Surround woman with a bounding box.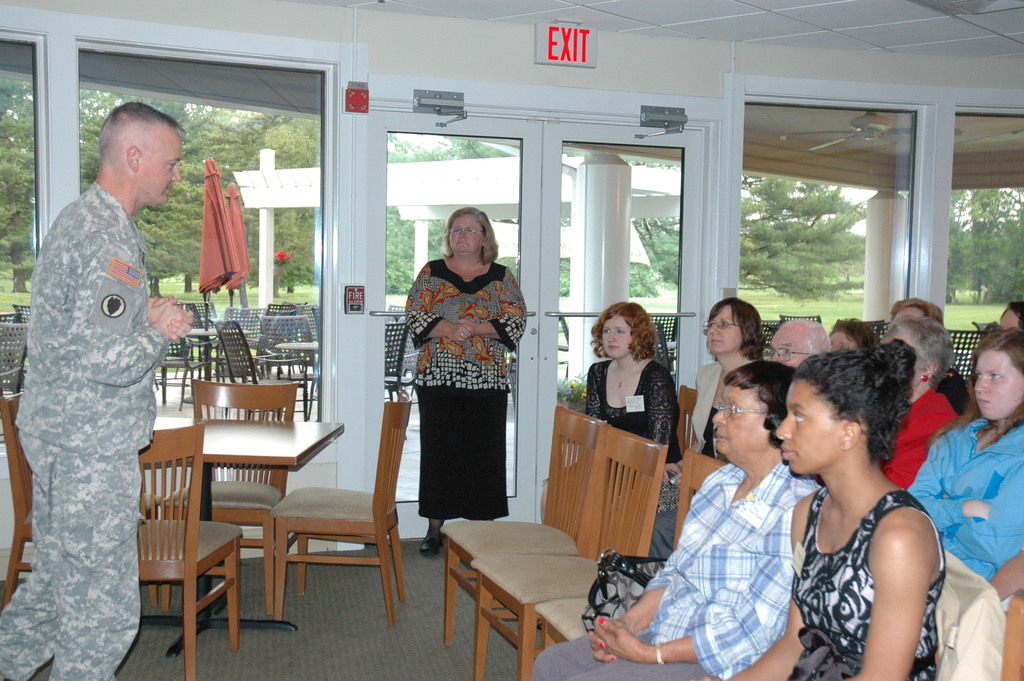
404/206/529/556.
